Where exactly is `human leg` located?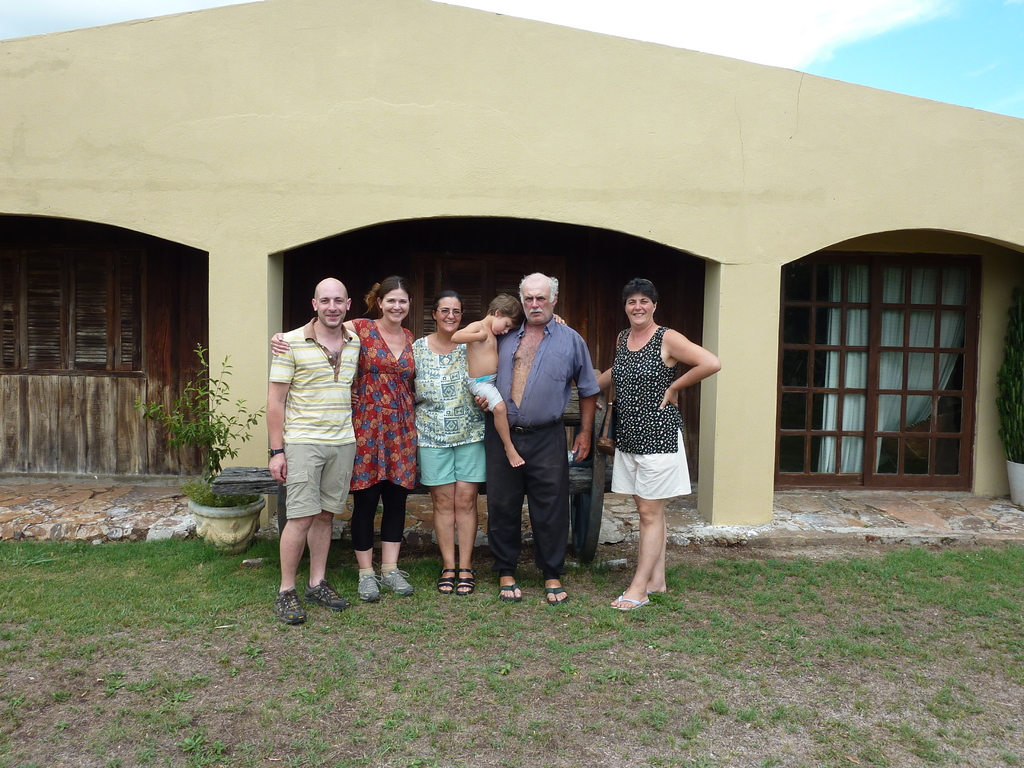
Its bounding box is <box>276,516,312,624</box>.
